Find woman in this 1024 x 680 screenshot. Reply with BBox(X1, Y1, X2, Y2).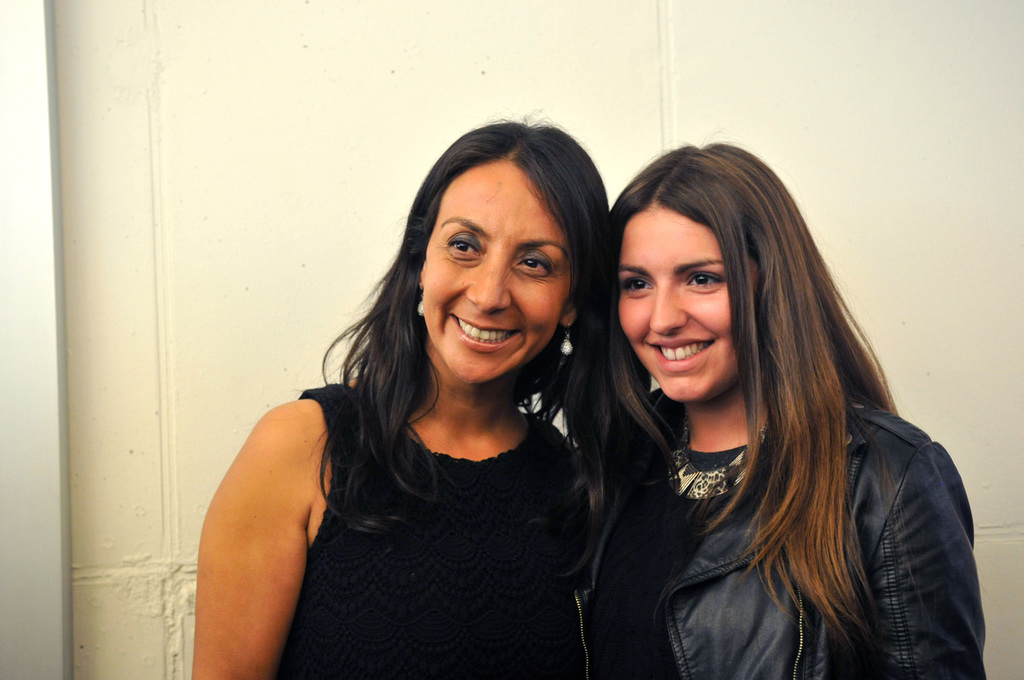
BBox(566, 122, 978, 677).
